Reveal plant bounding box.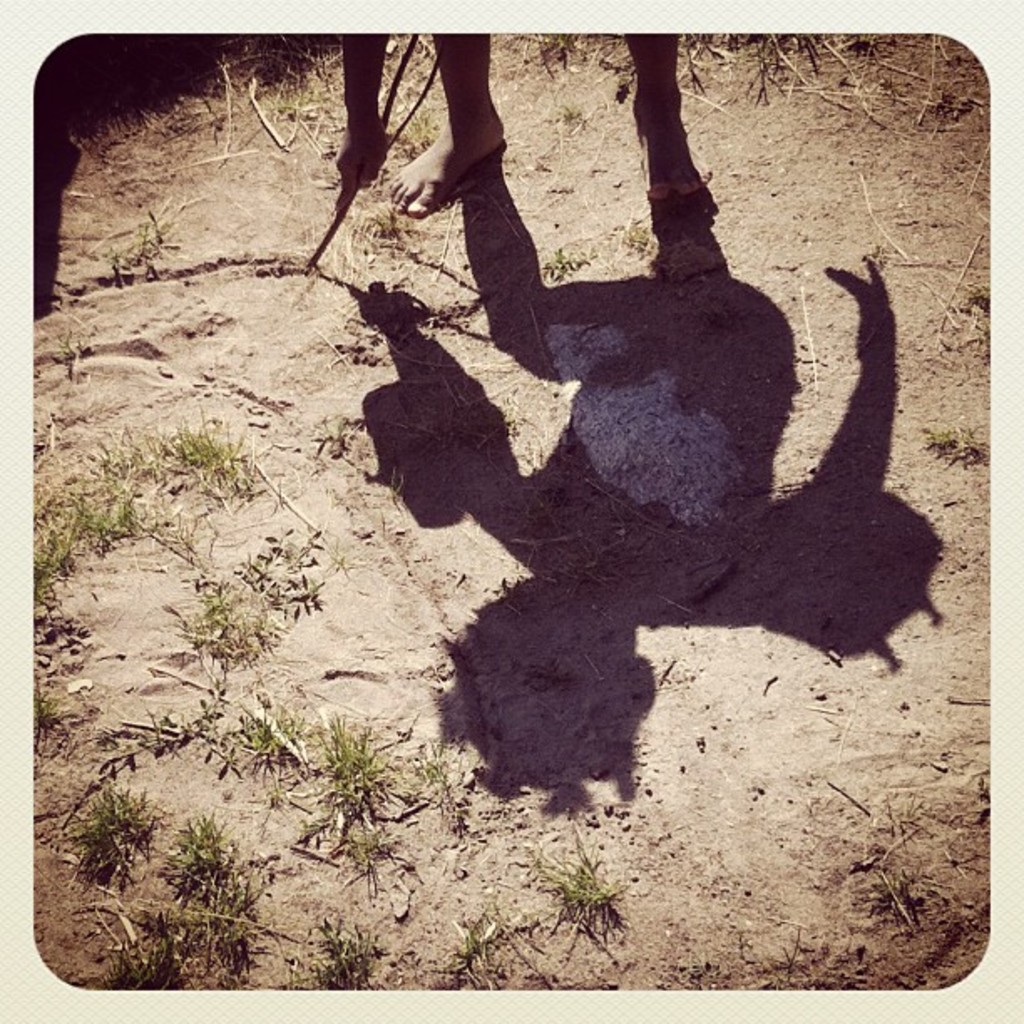
Revealed: BBox(107, 212, 177, 271).
